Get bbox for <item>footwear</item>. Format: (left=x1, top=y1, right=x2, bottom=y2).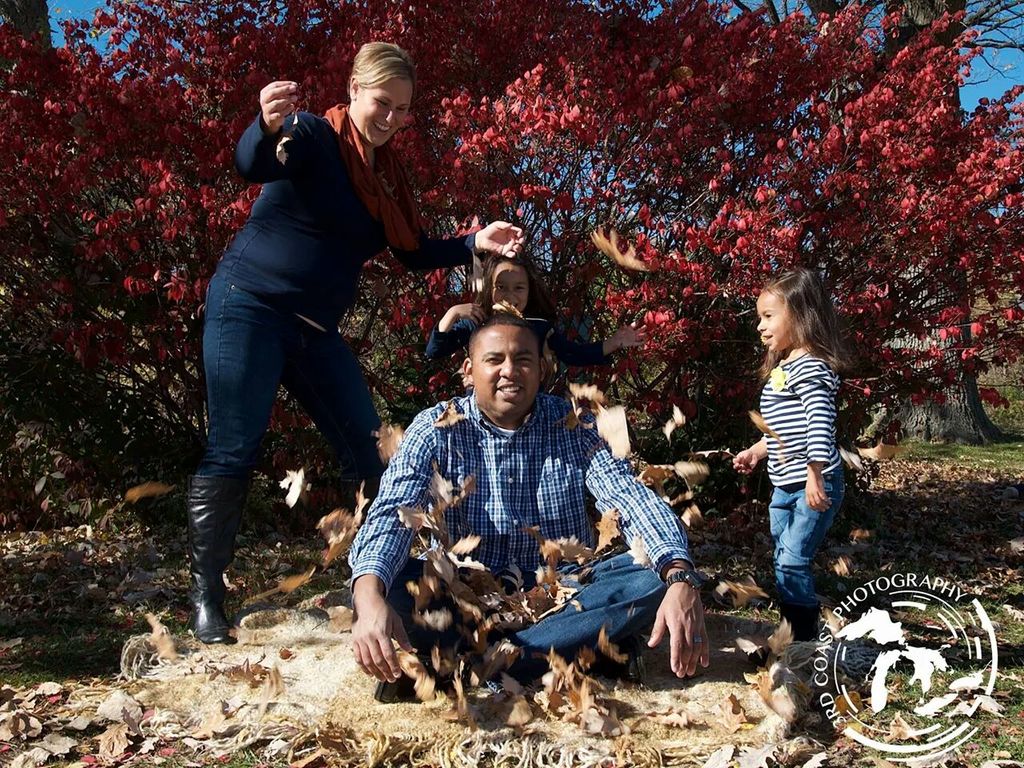
(left=594, top=631, right=646, bottom=687).
